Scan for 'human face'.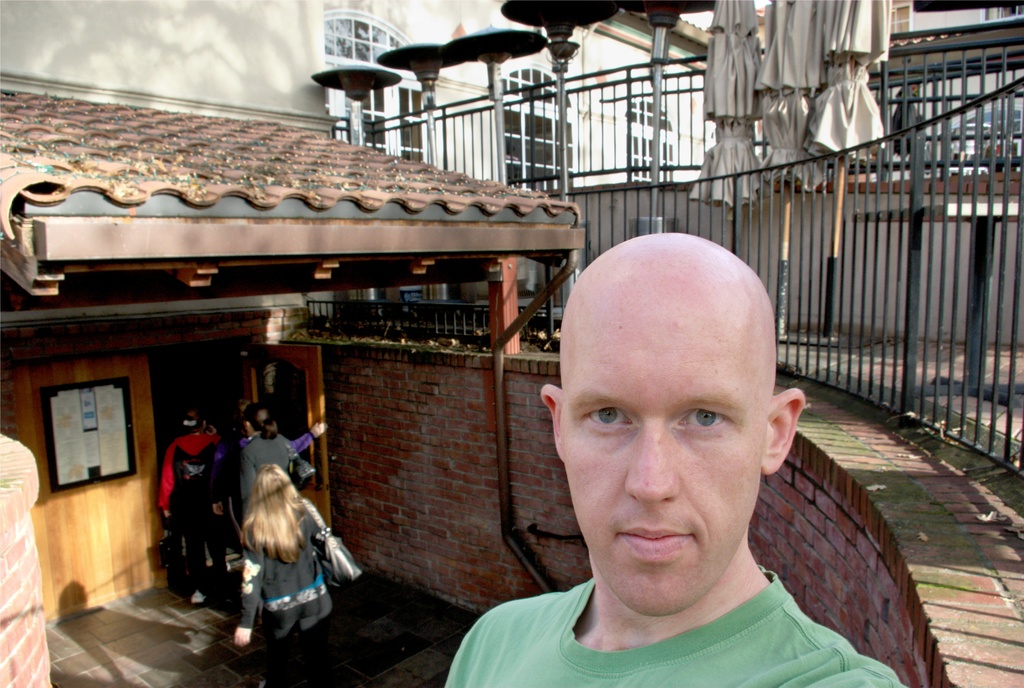
Scan result: <bbox>558, 279, 768, 609</bbox>.
